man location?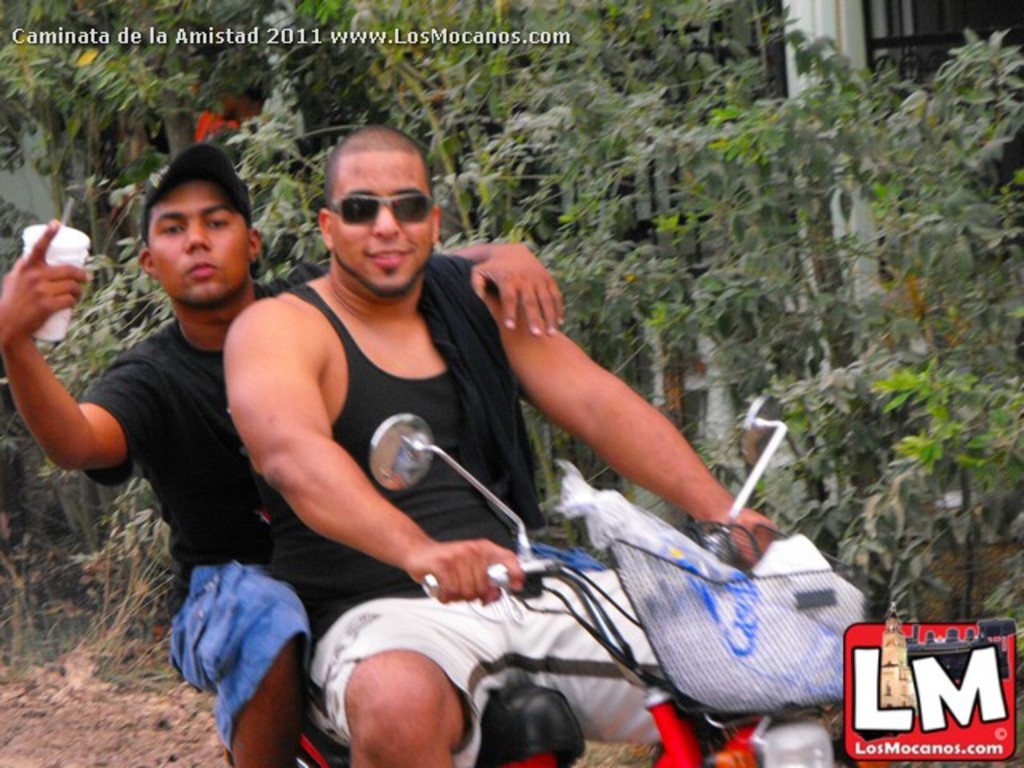
box(0, 146, 565, 766)
